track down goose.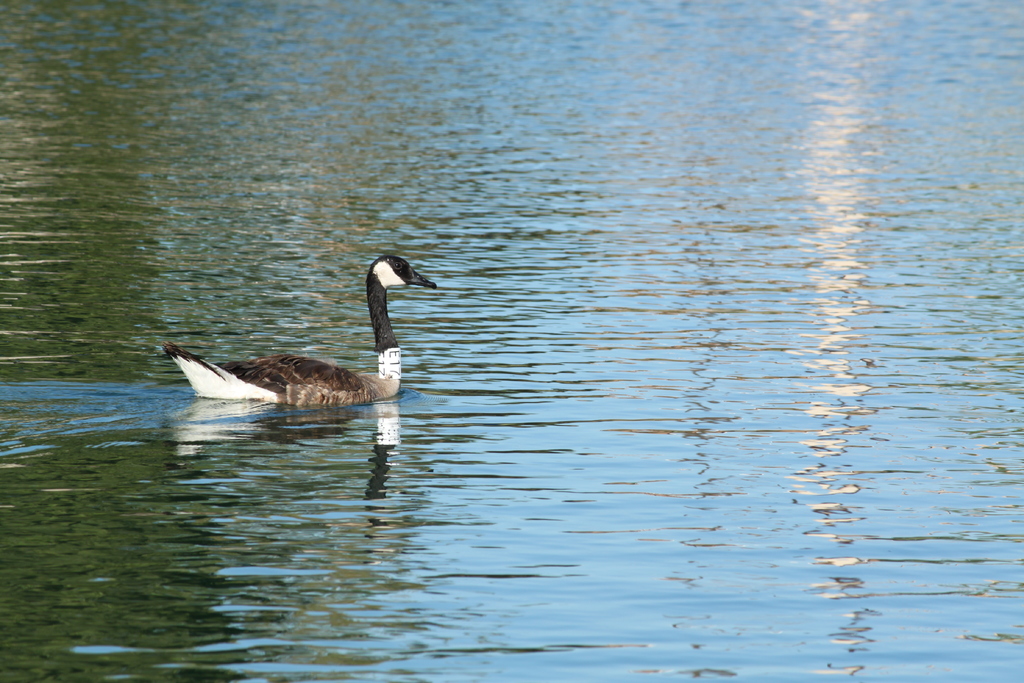
Tracked to 163:258:434:407.
